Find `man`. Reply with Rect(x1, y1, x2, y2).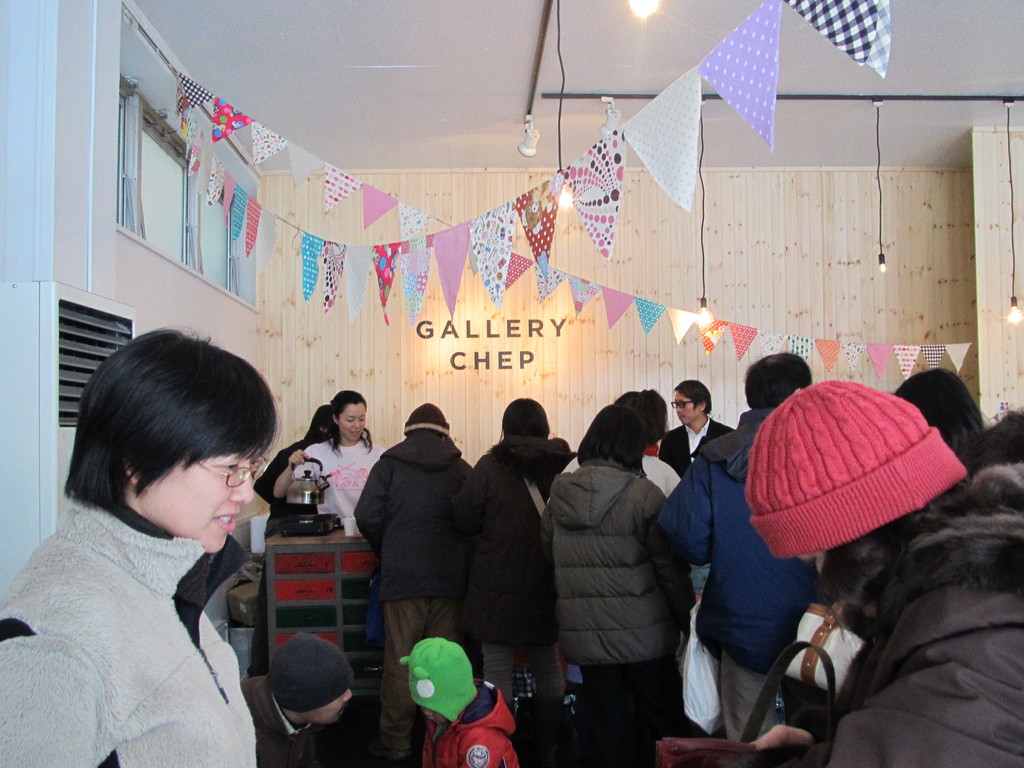
Rect(351, 400, 473, 767).
